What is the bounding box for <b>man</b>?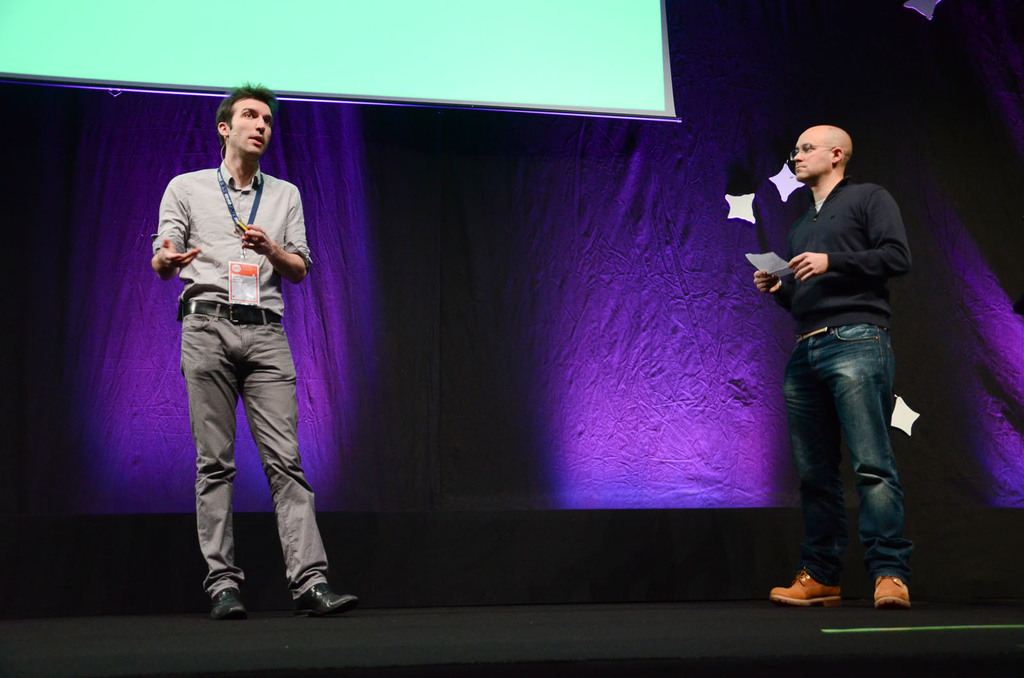
149,85,367,606.
